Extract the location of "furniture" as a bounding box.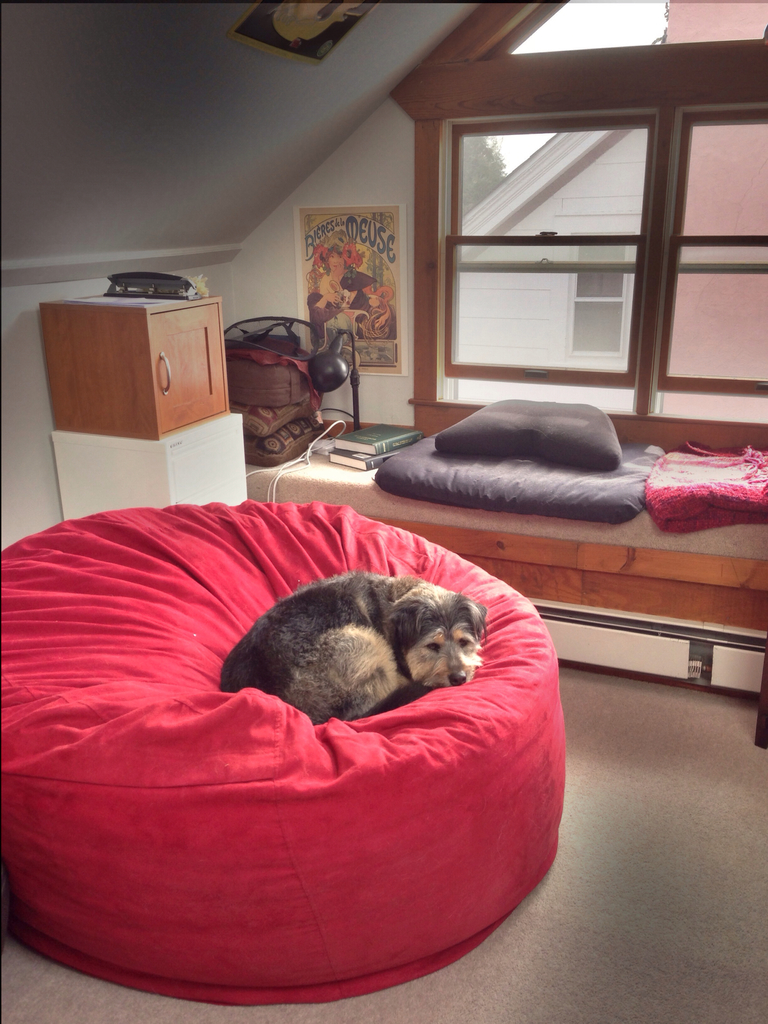
<box>250,417,767,701</box>.
